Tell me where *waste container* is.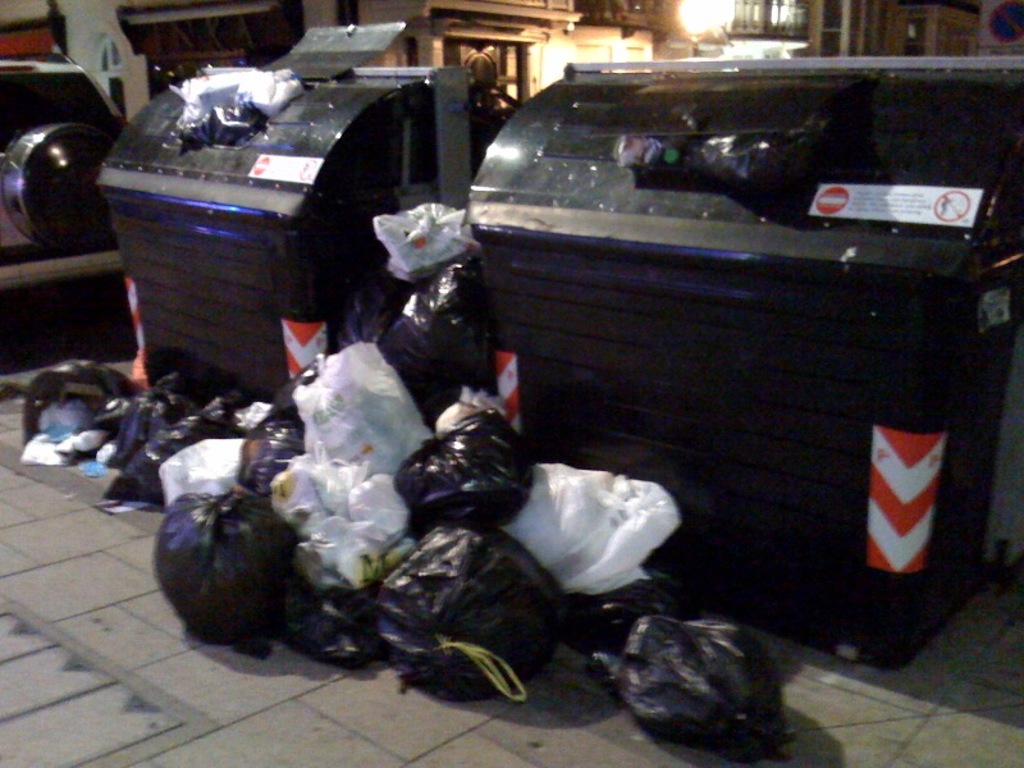
*waste container* is at (81, 67, 497, 408).
